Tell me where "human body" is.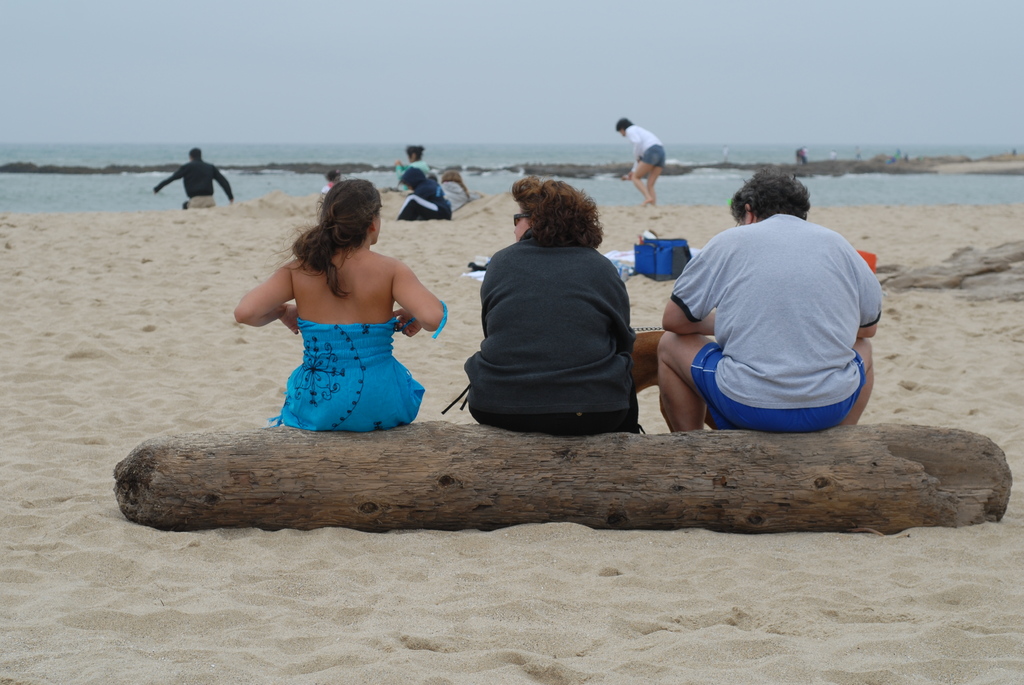
"human body" is at bbox=[232, 187, 438, 433].
